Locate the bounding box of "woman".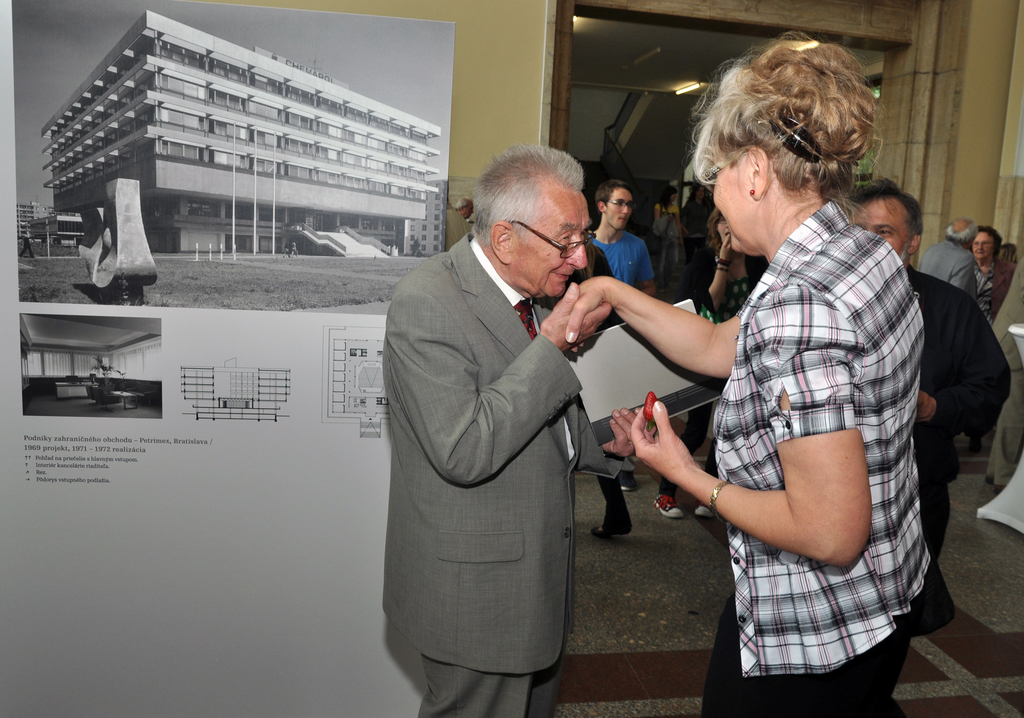
Bounding box: <box>650,199,769,518</box>.
